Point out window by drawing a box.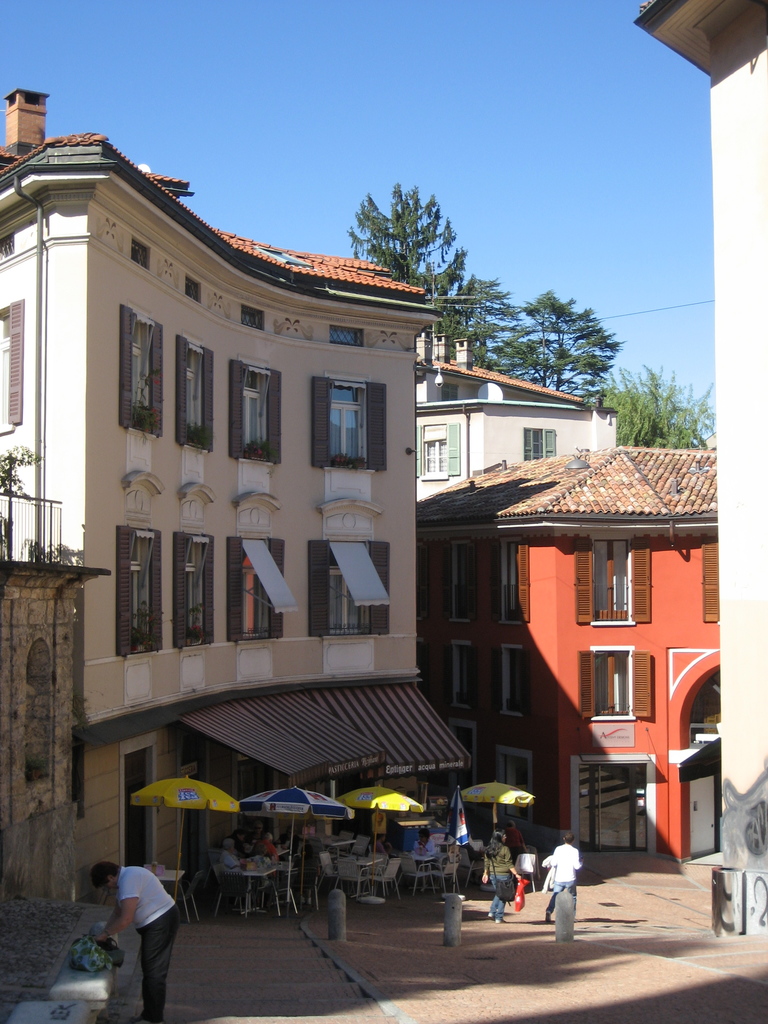
x1=447 y1=640 x2=476 y2=708.
